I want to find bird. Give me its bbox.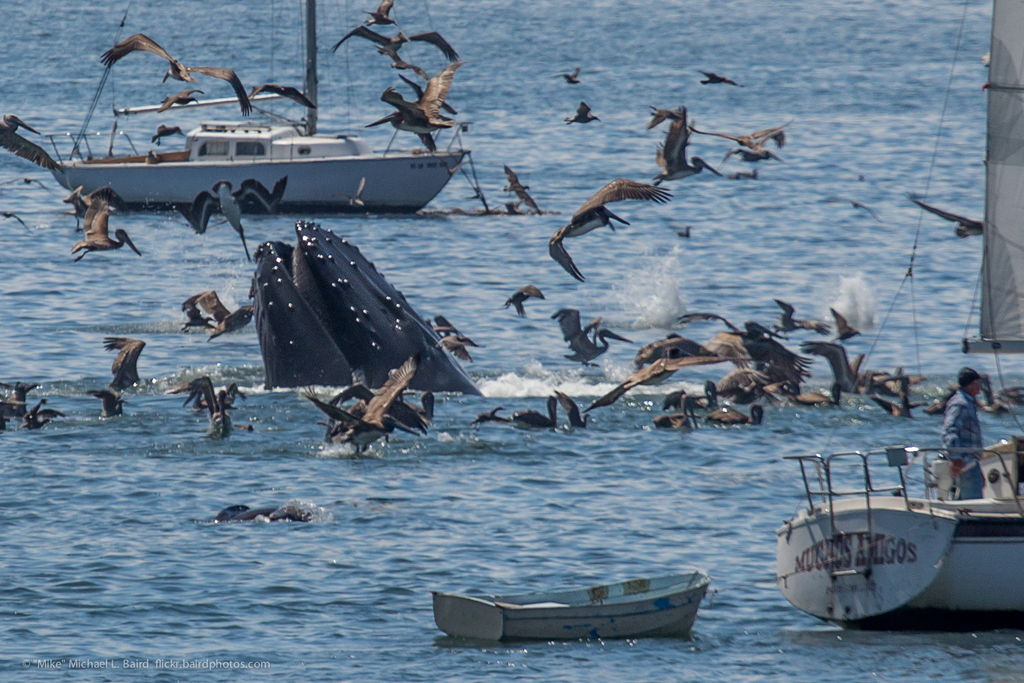
(552, 142, 683, 263).
